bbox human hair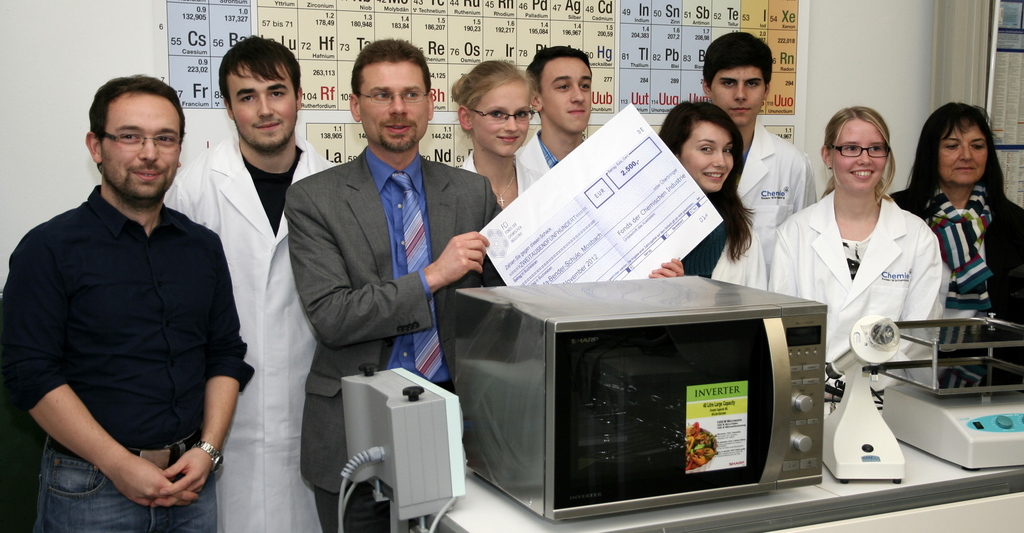
bbox=(526, 47, 595, 98)
